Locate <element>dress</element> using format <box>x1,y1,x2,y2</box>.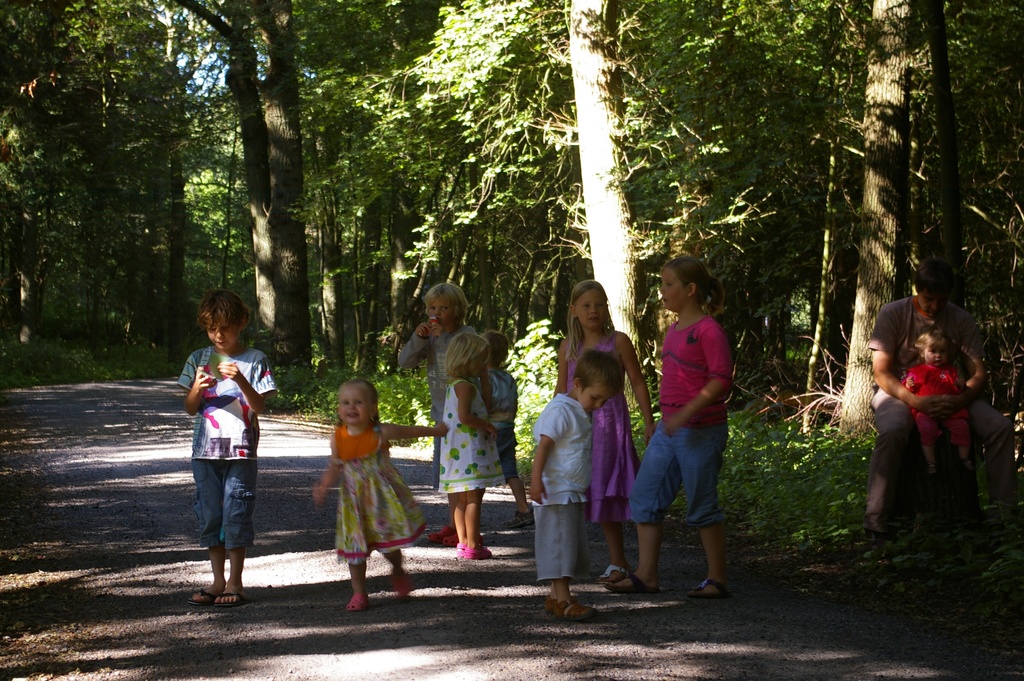
<box>900,361,973,447</box>.
